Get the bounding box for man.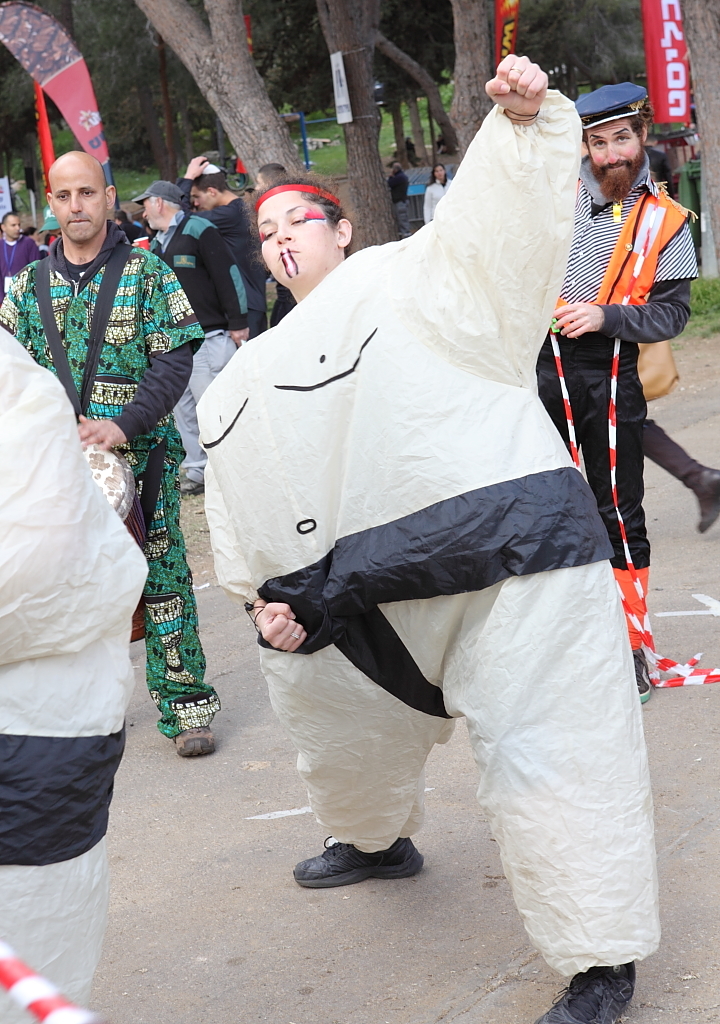
box=[14, 177, 219, 810].
